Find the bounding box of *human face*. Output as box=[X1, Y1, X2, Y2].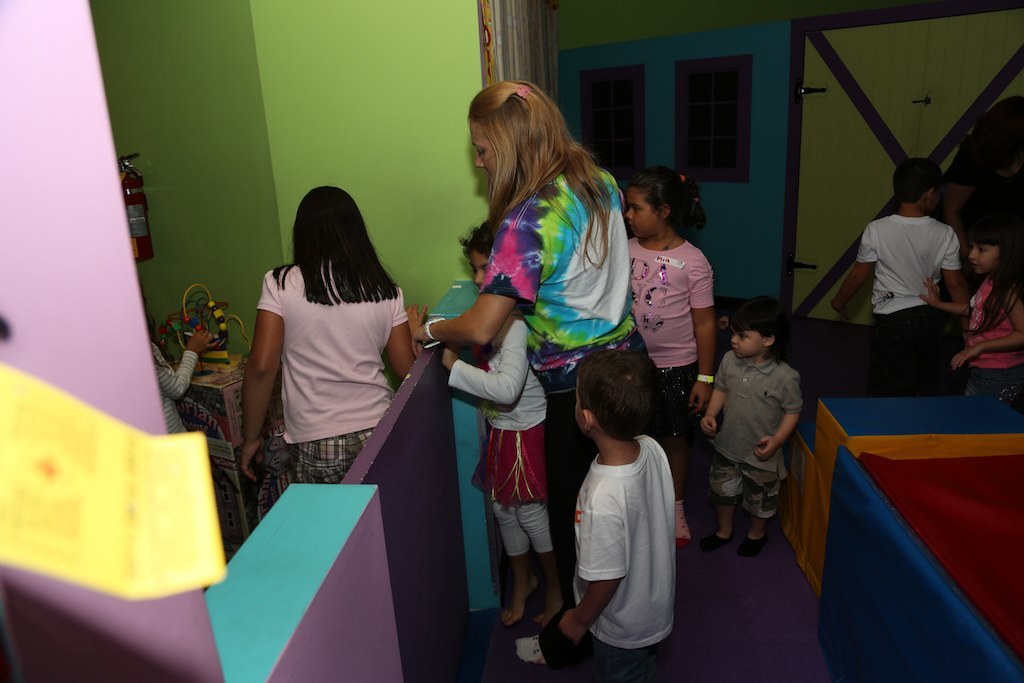
box=[631, 193, 655, 230].
